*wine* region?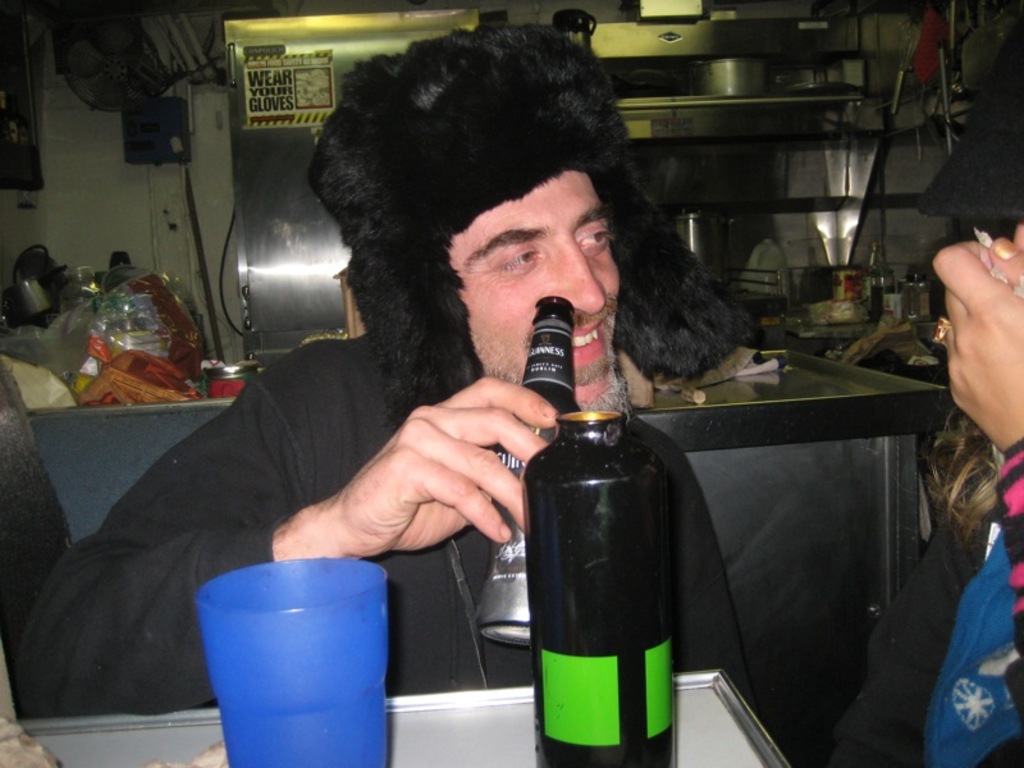
{"x1": 479, "y1": 296, "x2": 579, "y2": 645}
